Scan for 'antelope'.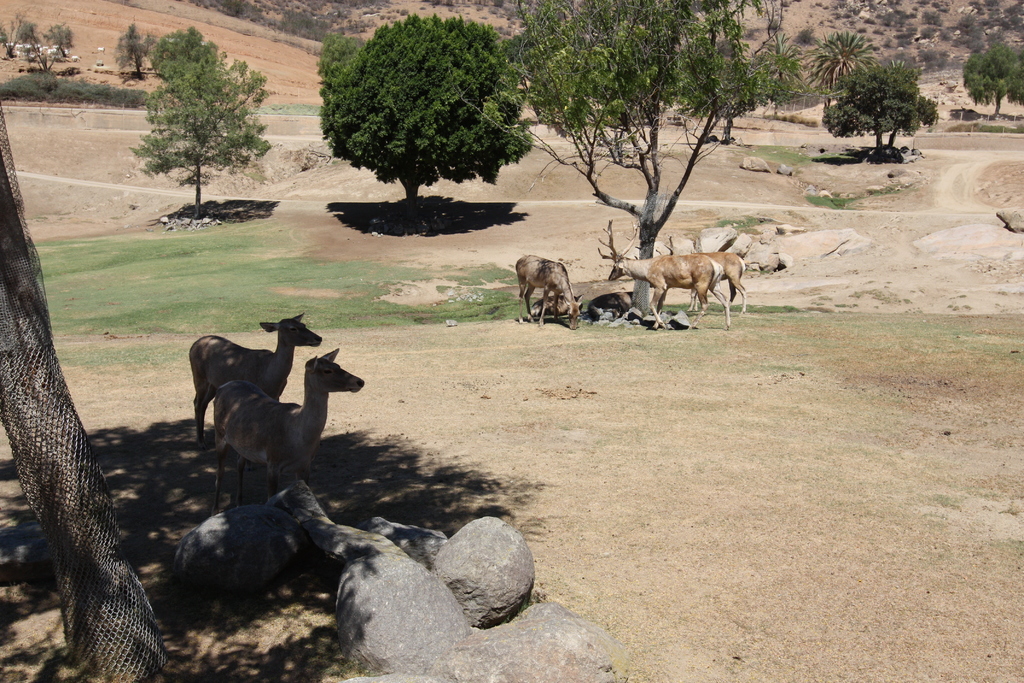
Scan result: box(517, 254, 580, 329).
